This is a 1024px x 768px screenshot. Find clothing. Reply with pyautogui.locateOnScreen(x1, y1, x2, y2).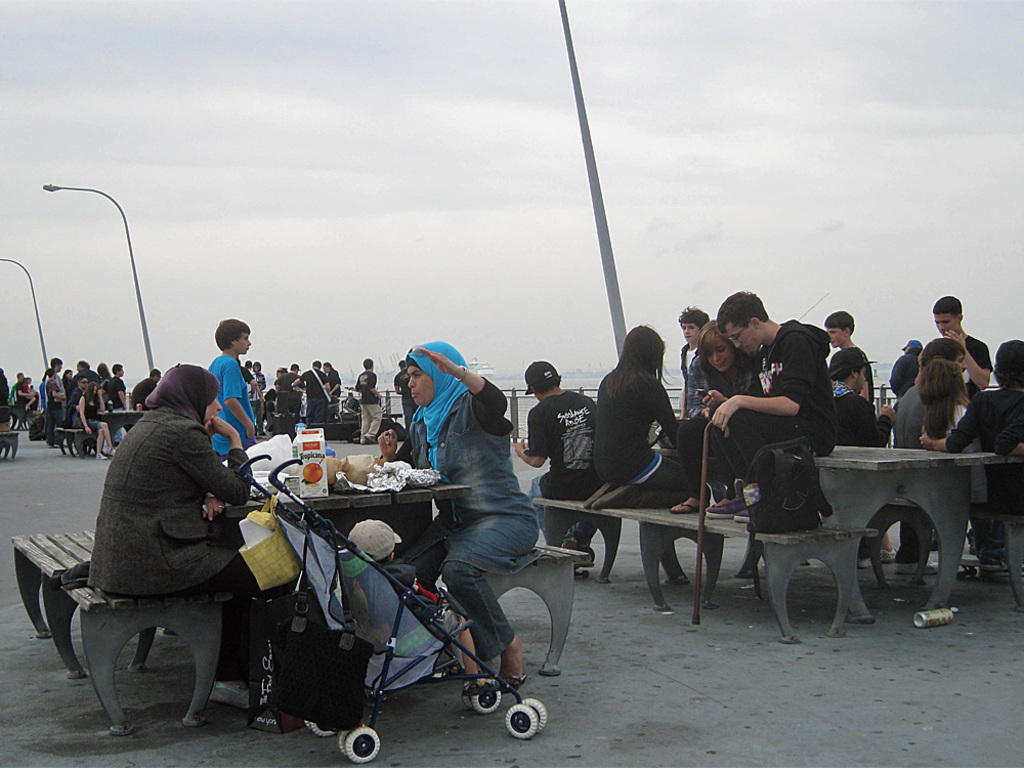
pyautogui.locateOnScreen(706, 315, 830, 479).
